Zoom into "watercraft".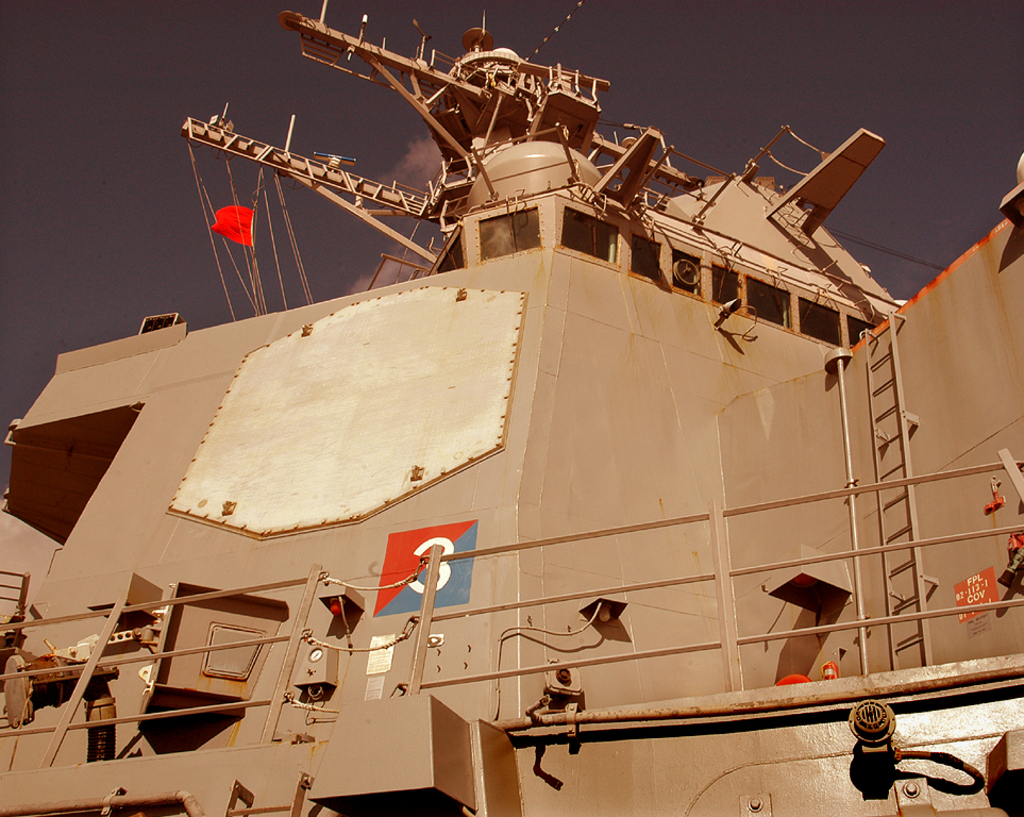
Zoom target: <region>0, 0, 1023, 814</region>.
